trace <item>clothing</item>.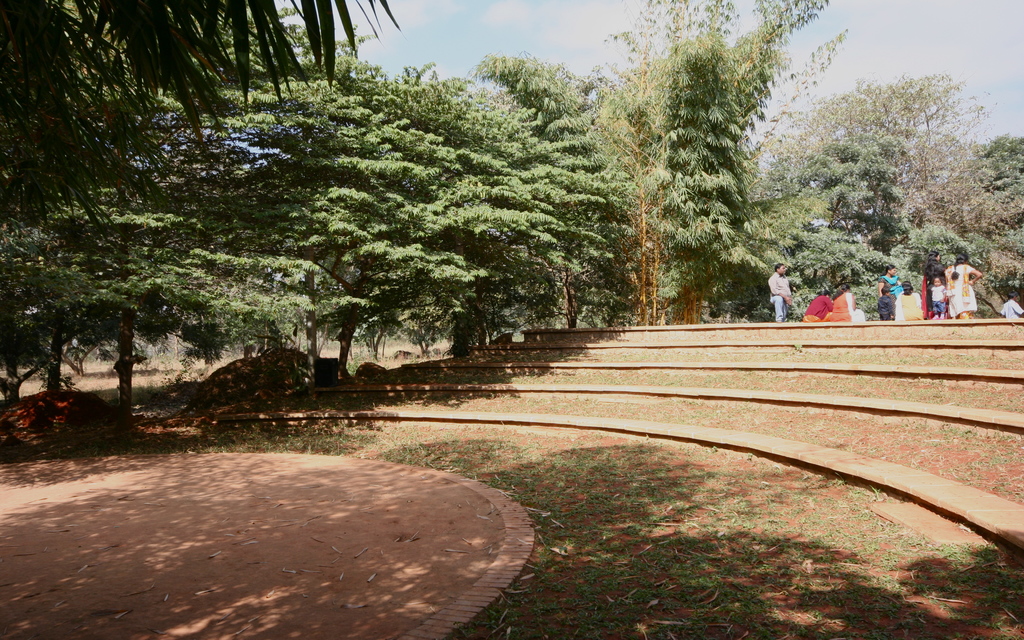
Traced to 766 271 790 325.
